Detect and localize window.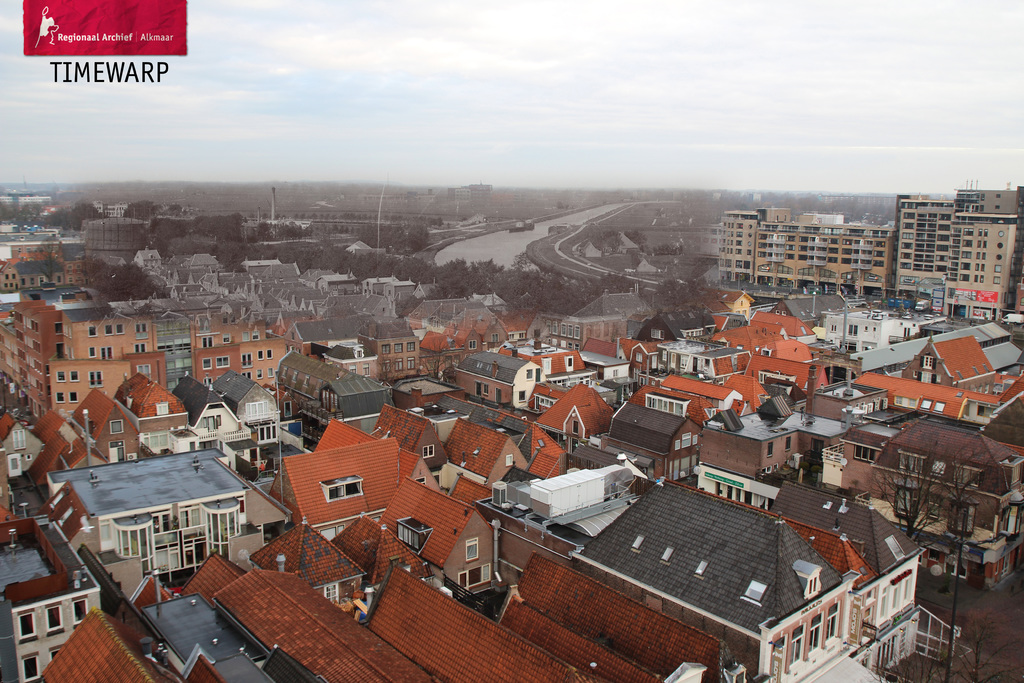
Localized at <bbox>198, 442, 212, 451</bbox>.
